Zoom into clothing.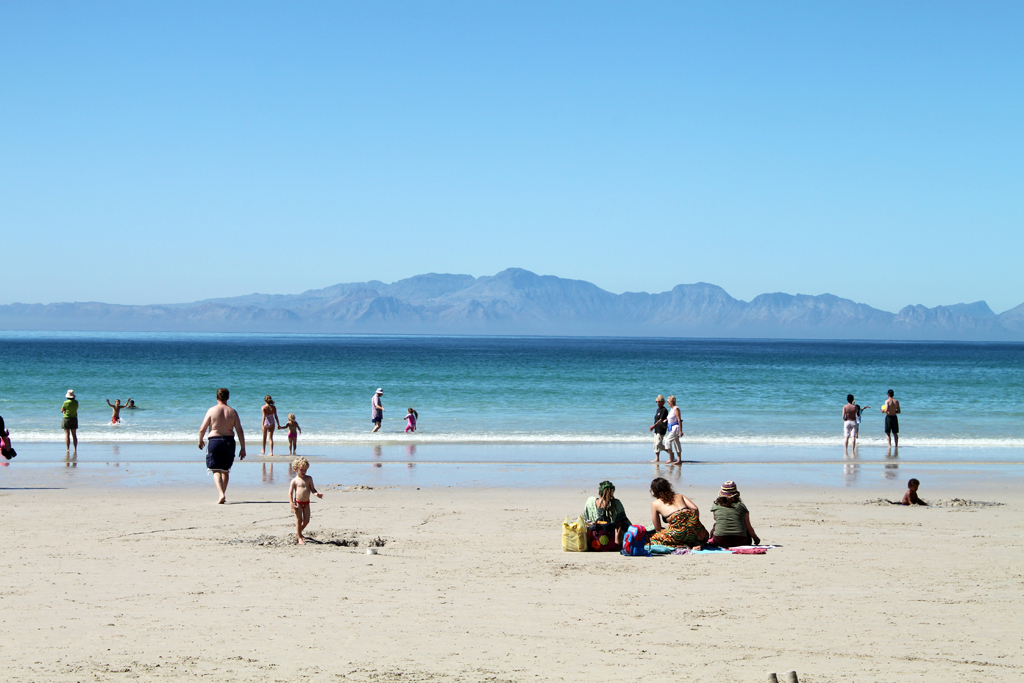
Zoom target: (left=292, top=501, right=312, bottom=518).
